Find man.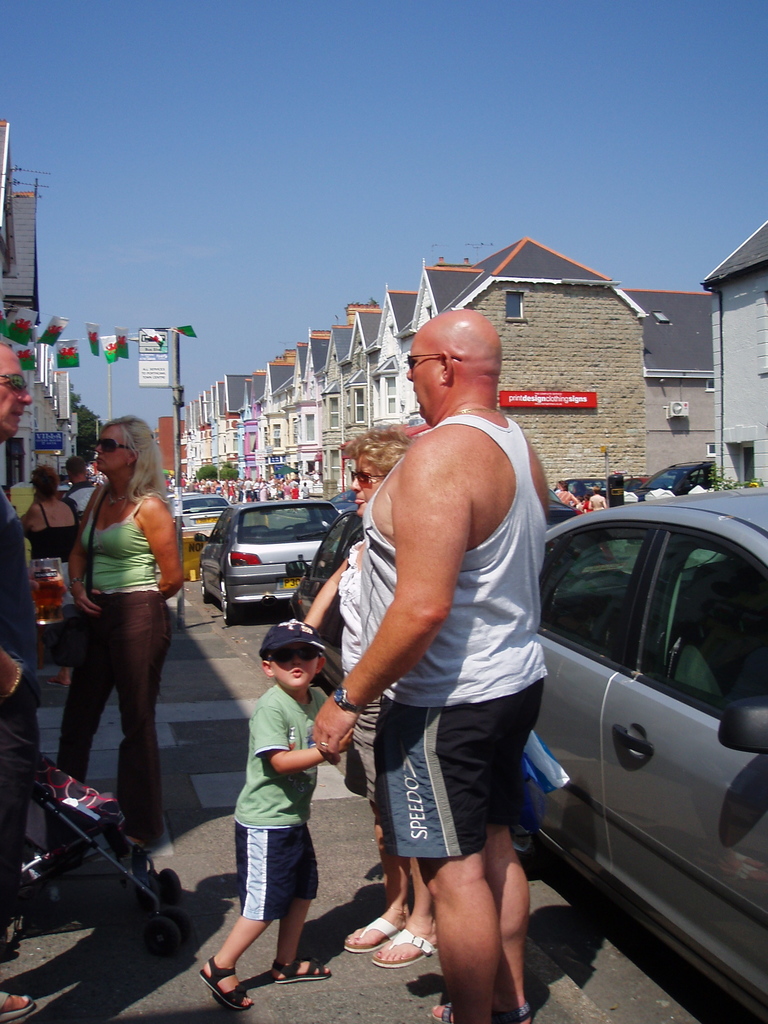
<region>323, 270, 591, 1018</region>.
